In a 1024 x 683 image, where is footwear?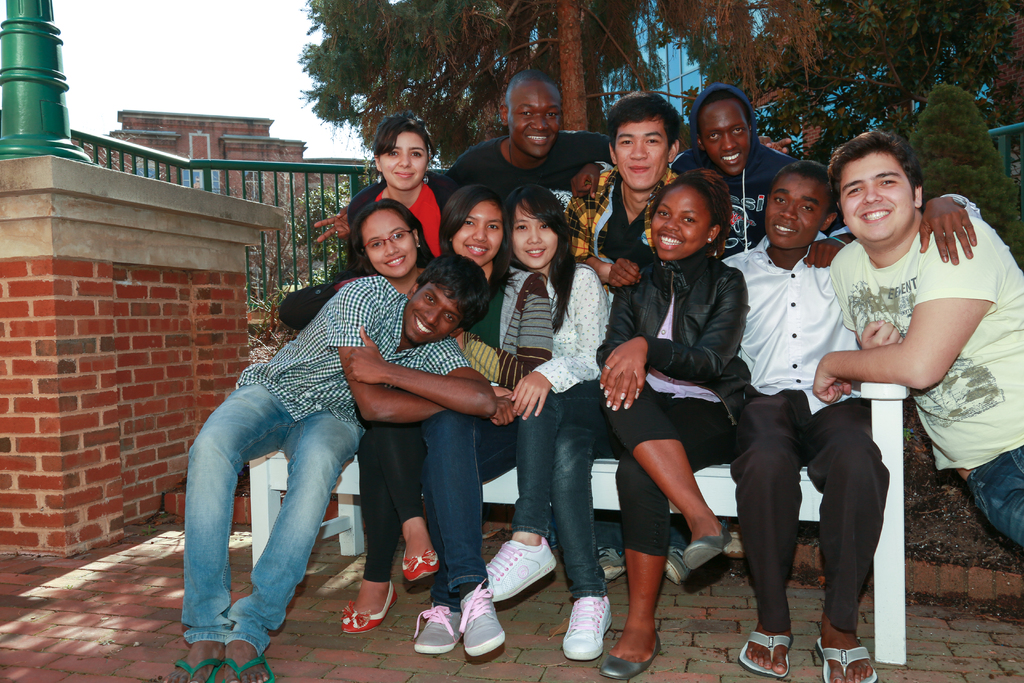
<region>154, 644, 214, 682</region>.
